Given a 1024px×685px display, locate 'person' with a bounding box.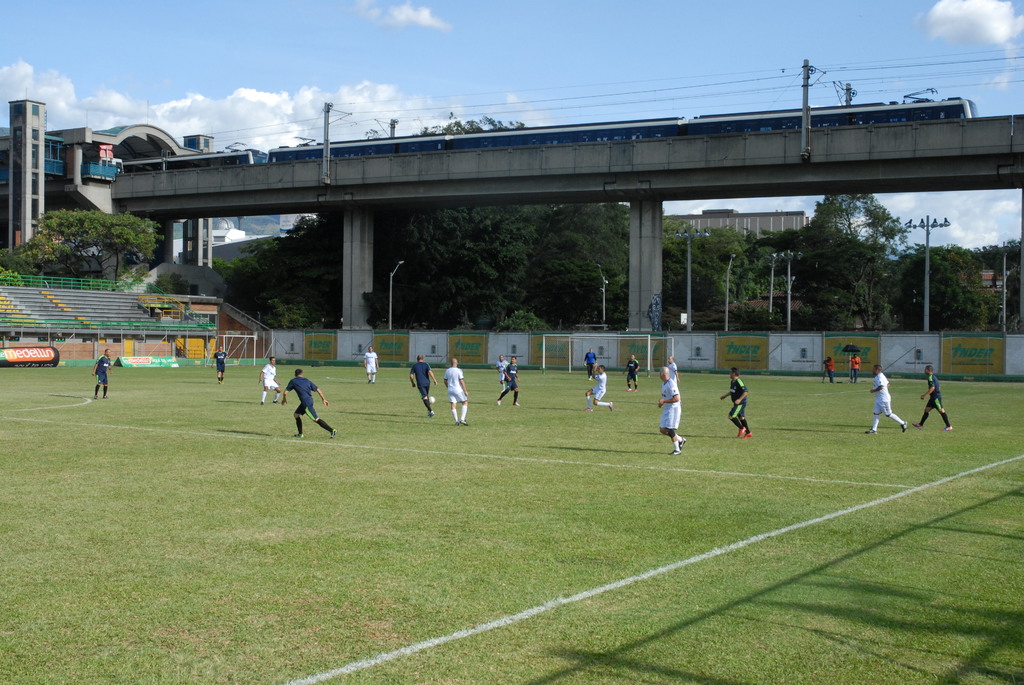
Located: (left=623, top=350, right=639, bottom=393).
